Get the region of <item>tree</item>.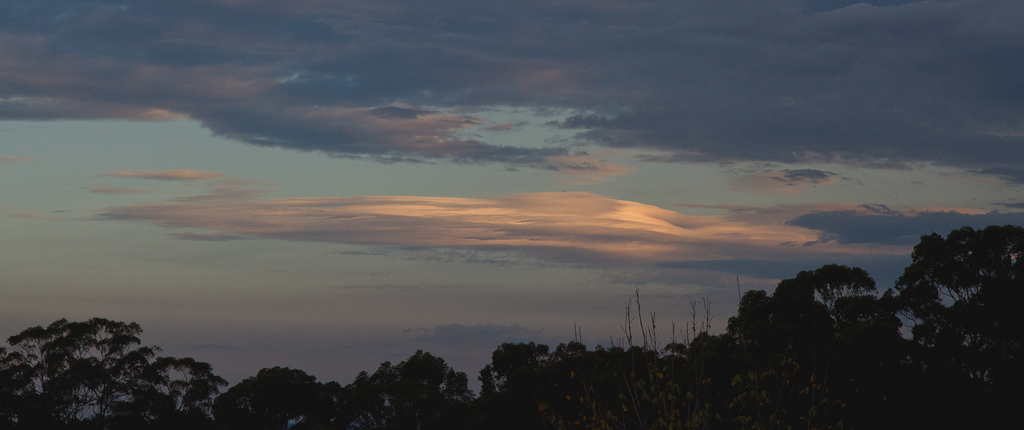
x1=214 y1=227 x2=1023 y2=429.
